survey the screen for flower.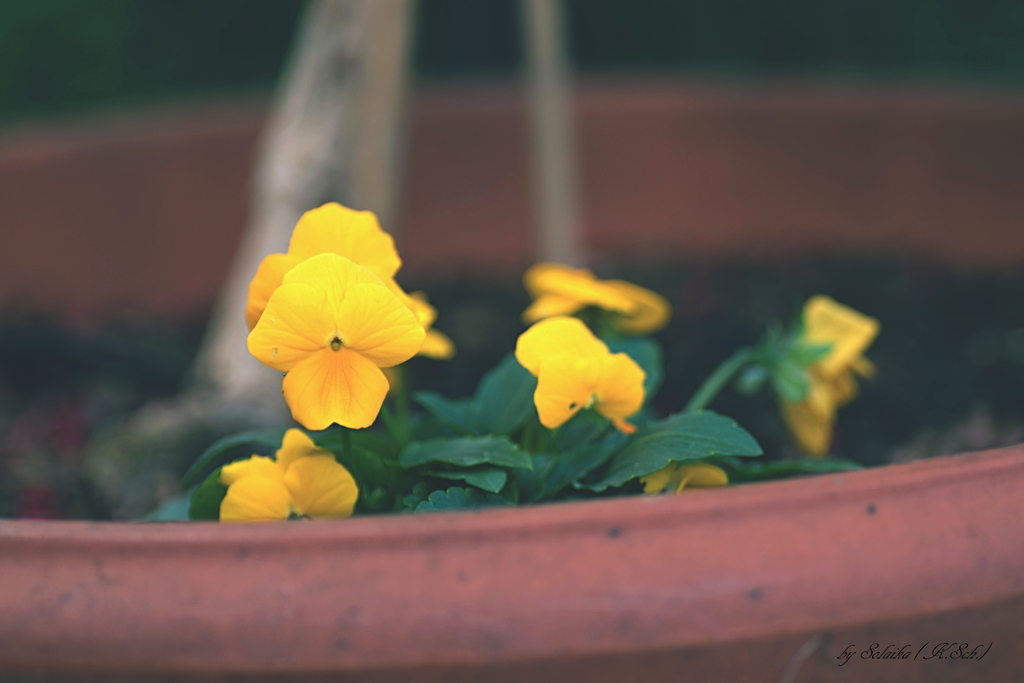
Survey found: [x1=640, y1=458, x2=728, y2=498].
